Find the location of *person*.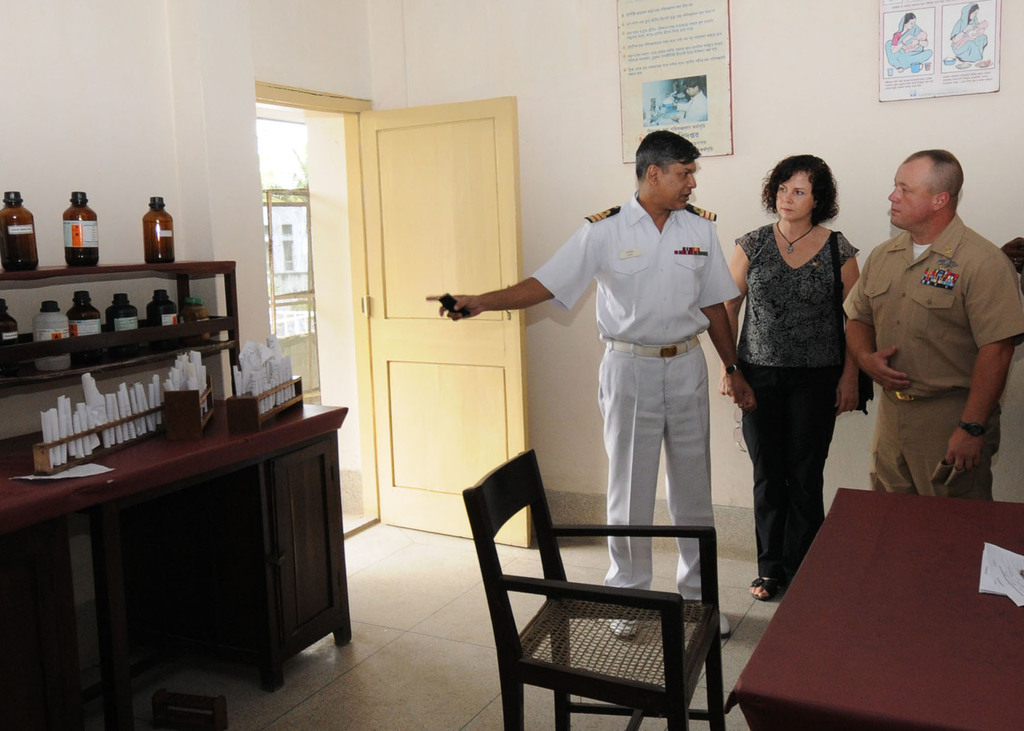
Location: 717,153,860,602.
